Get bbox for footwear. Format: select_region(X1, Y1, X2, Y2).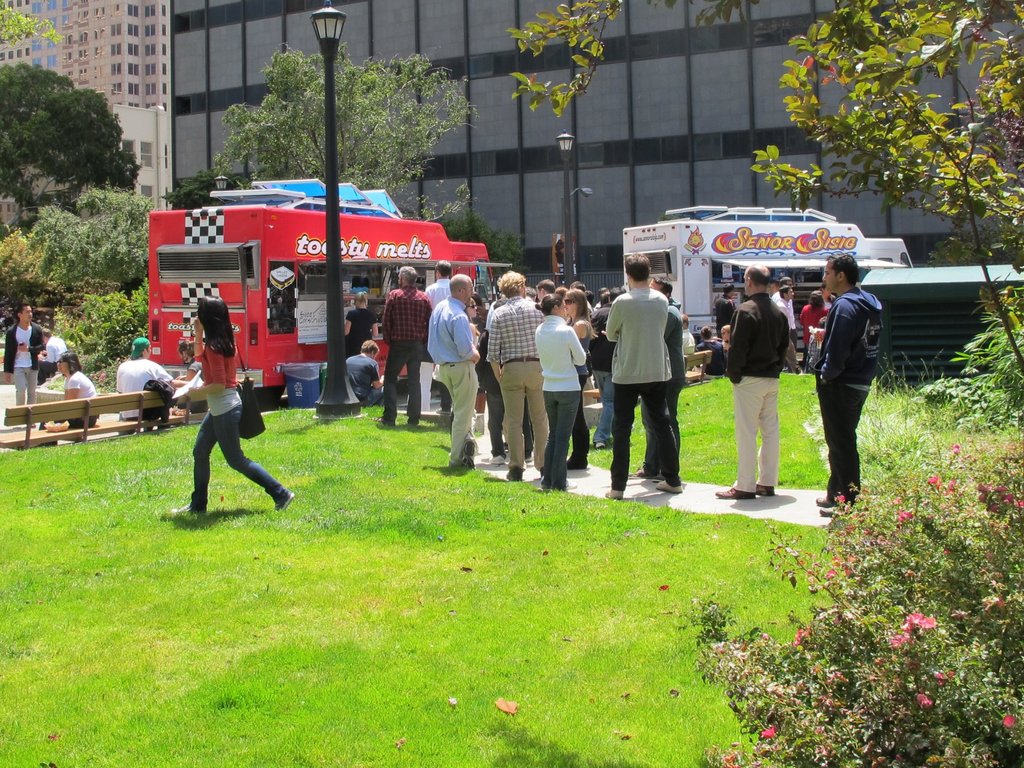
select_region(815, 495, 836, 505).
